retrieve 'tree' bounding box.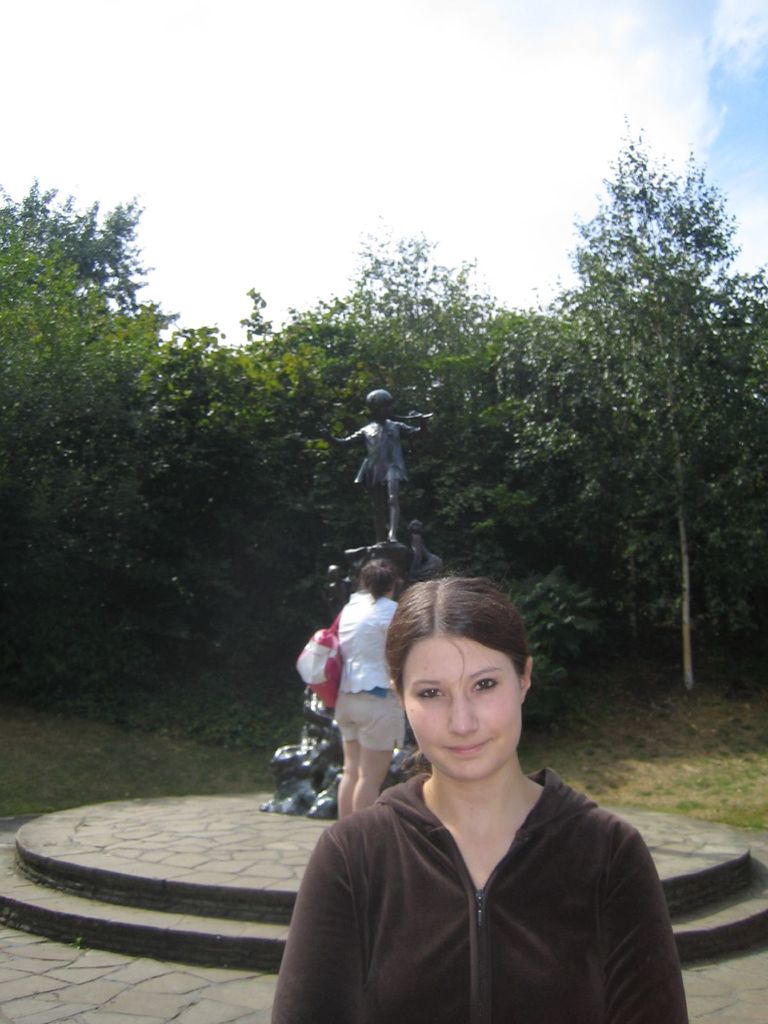
Bounding box: bbox(444, 193, 759, 685).
